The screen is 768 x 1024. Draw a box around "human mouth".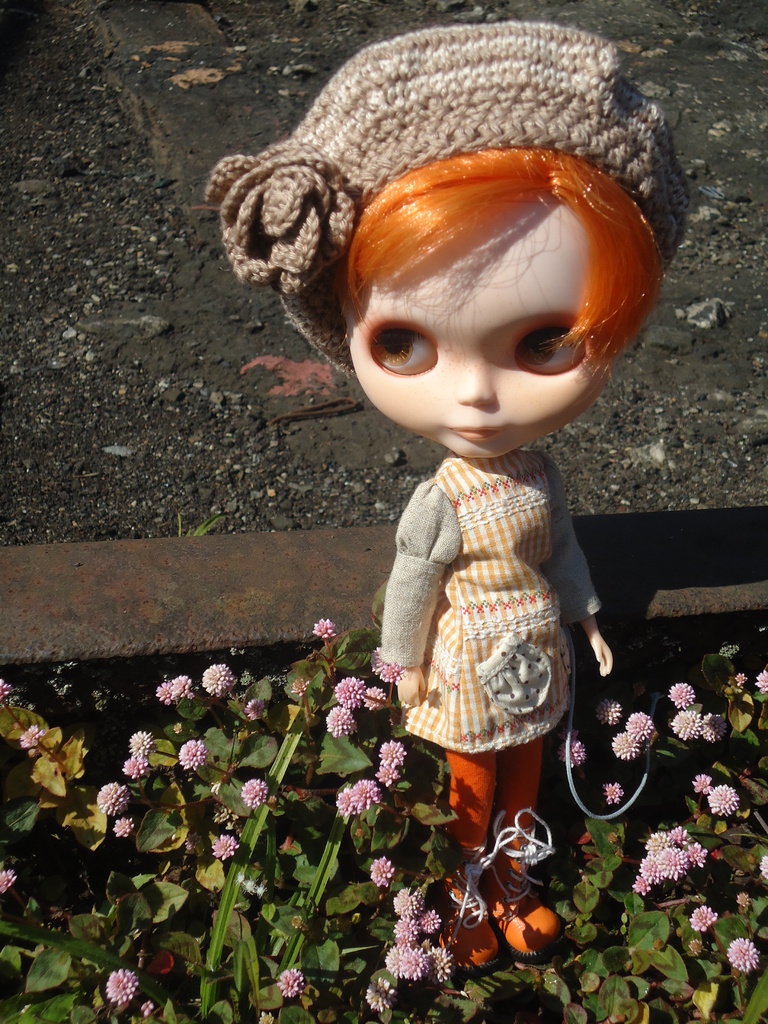
453, 426, 504, 441.
